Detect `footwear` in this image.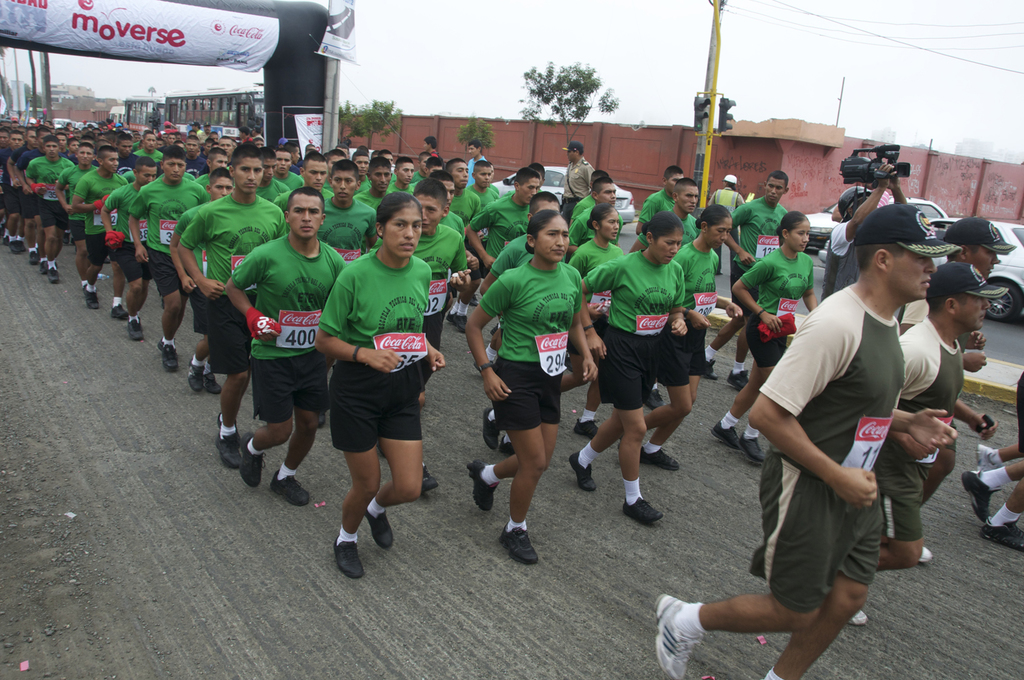
Detection: region(705, 358, 717, 382).
